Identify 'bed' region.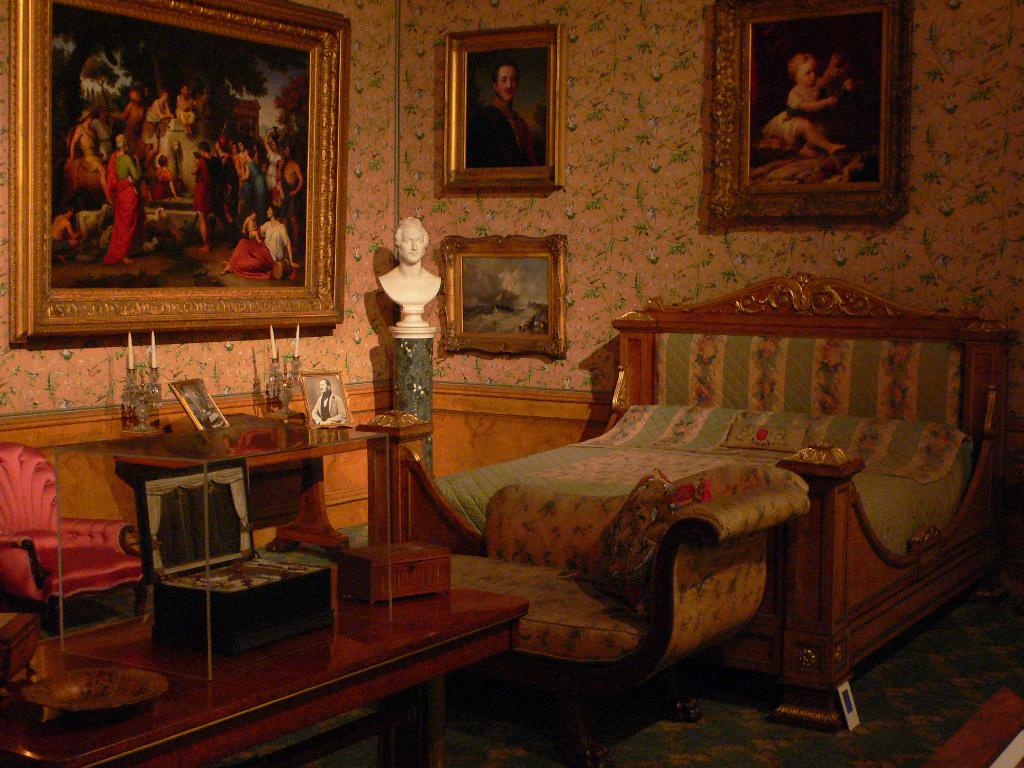
Region: detection(365, 262, 1015, 721).
